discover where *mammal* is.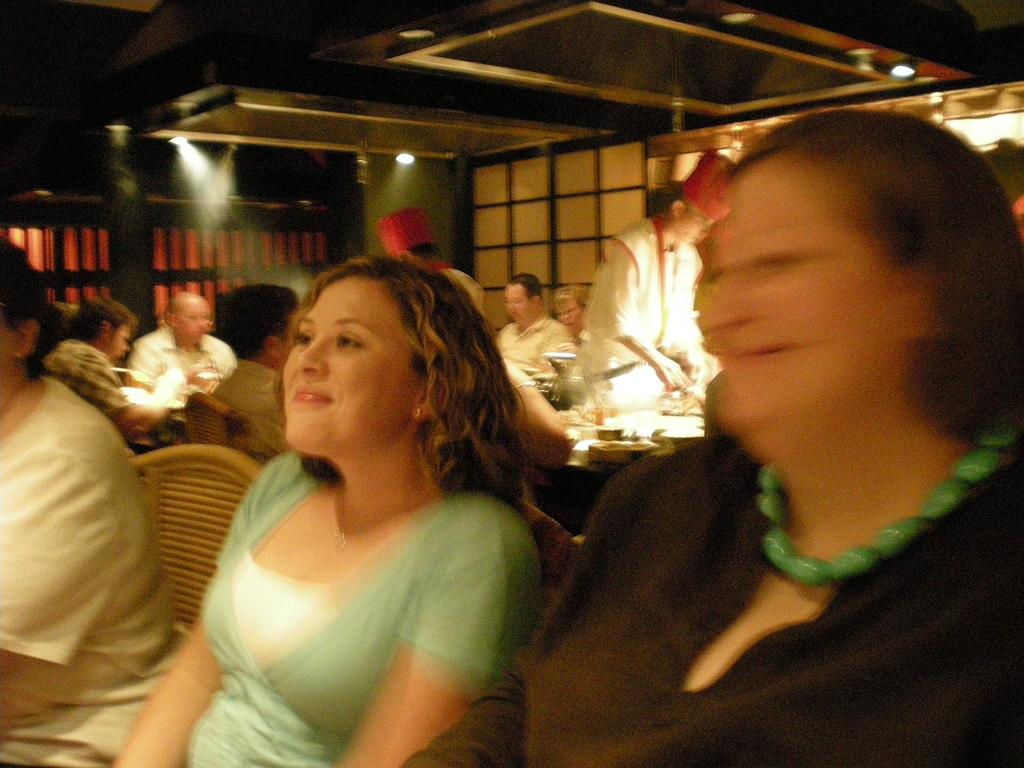
Discovered at <bbox>101, 244, 543, 767</bbox>.
